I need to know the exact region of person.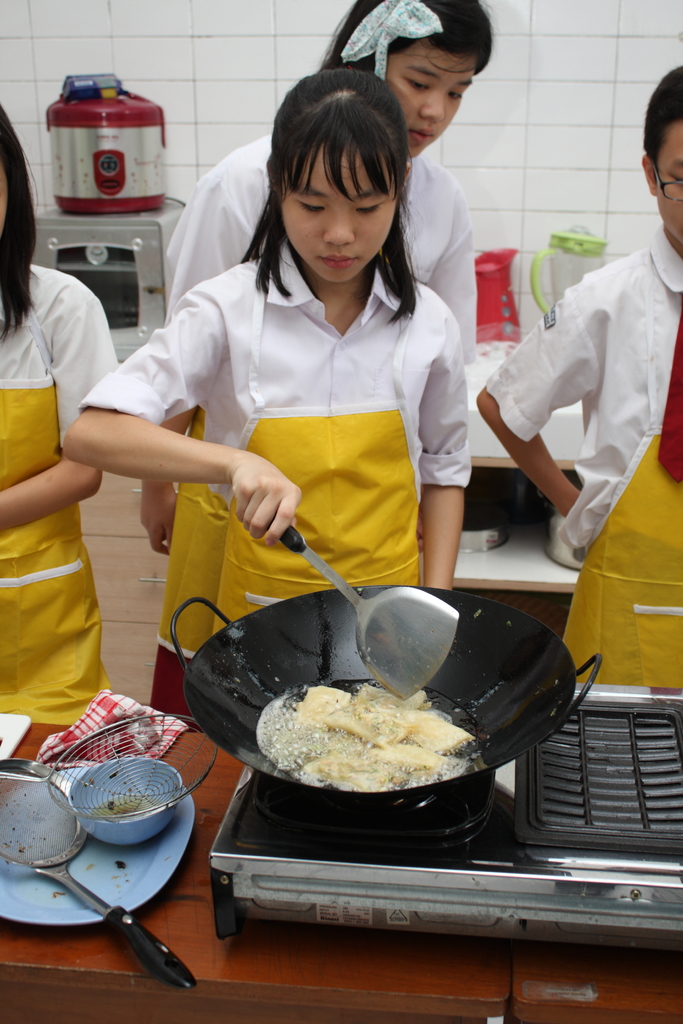
Region: [x1=131, y1=0, x2=491, y2=567].
